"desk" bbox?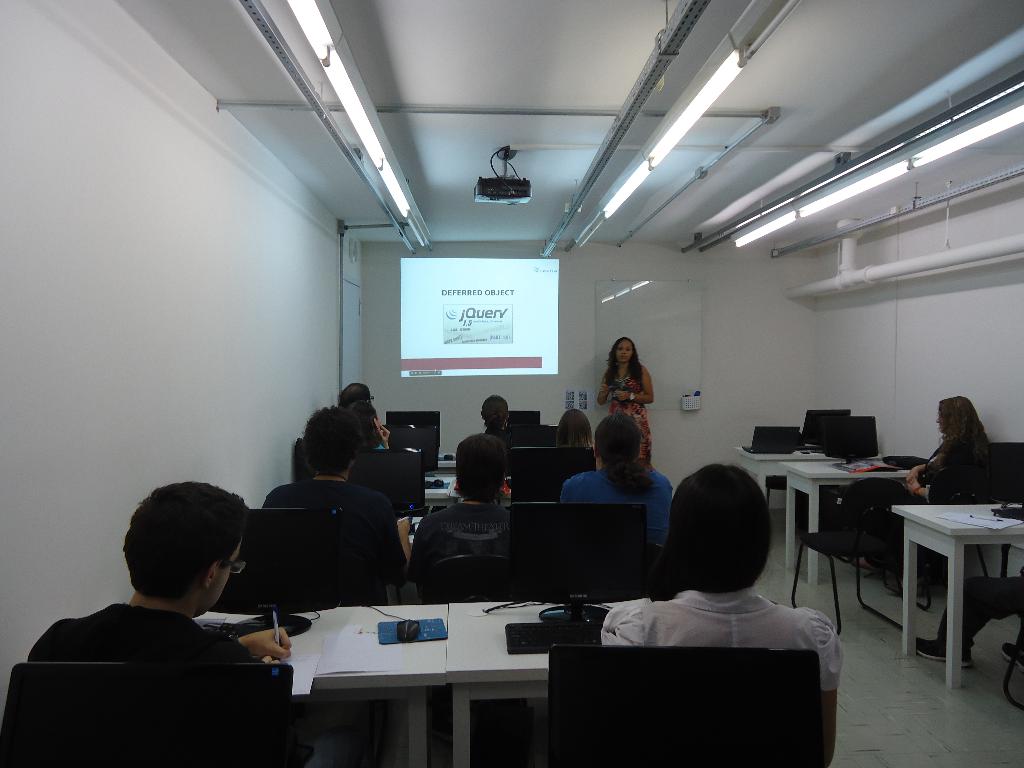
l=447, t=596, r=659, b=767
